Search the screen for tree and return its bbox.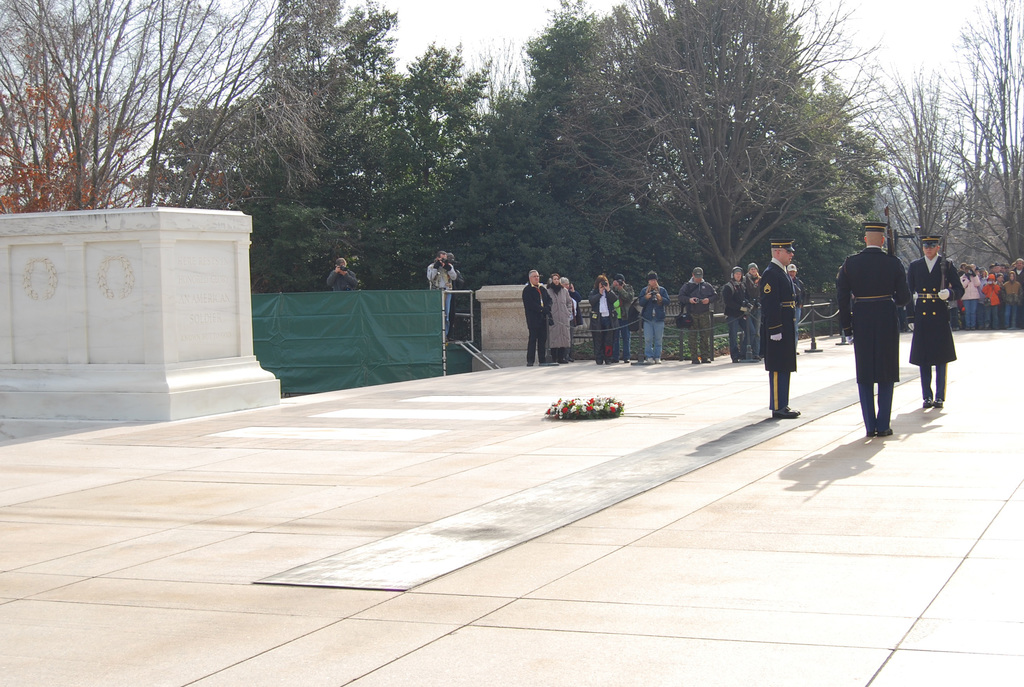
Found: bbox=(0, 0, 326, 212).
